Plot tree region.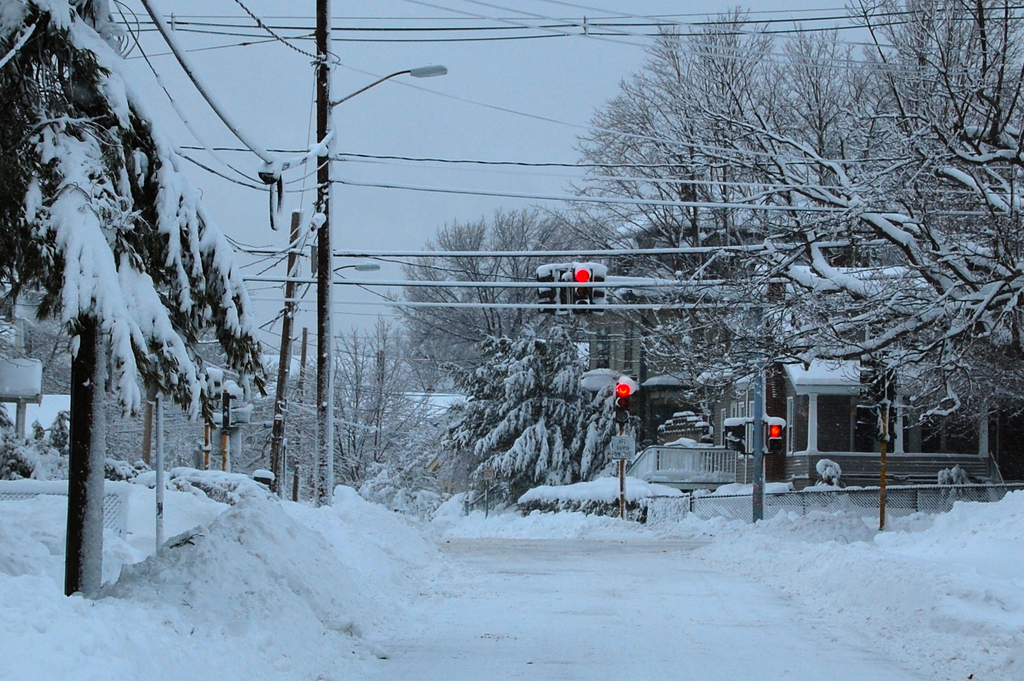
Plotted at select_region(285, 327, 440, 510).
